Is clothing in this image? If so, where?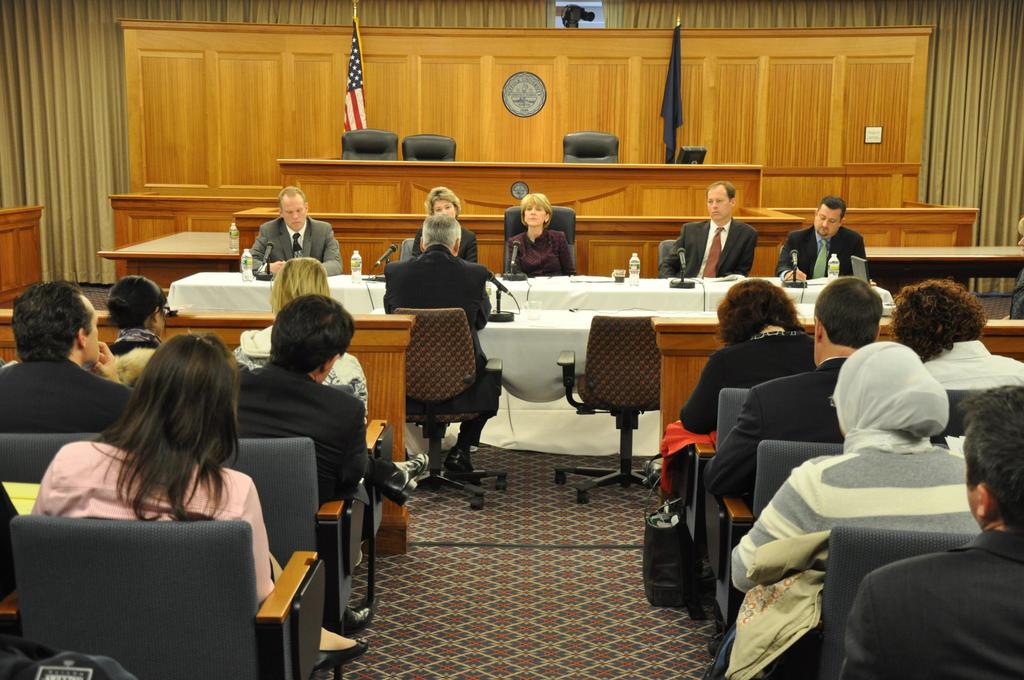
Yes, at [left=0, top=355, right=143, bottom=434].
